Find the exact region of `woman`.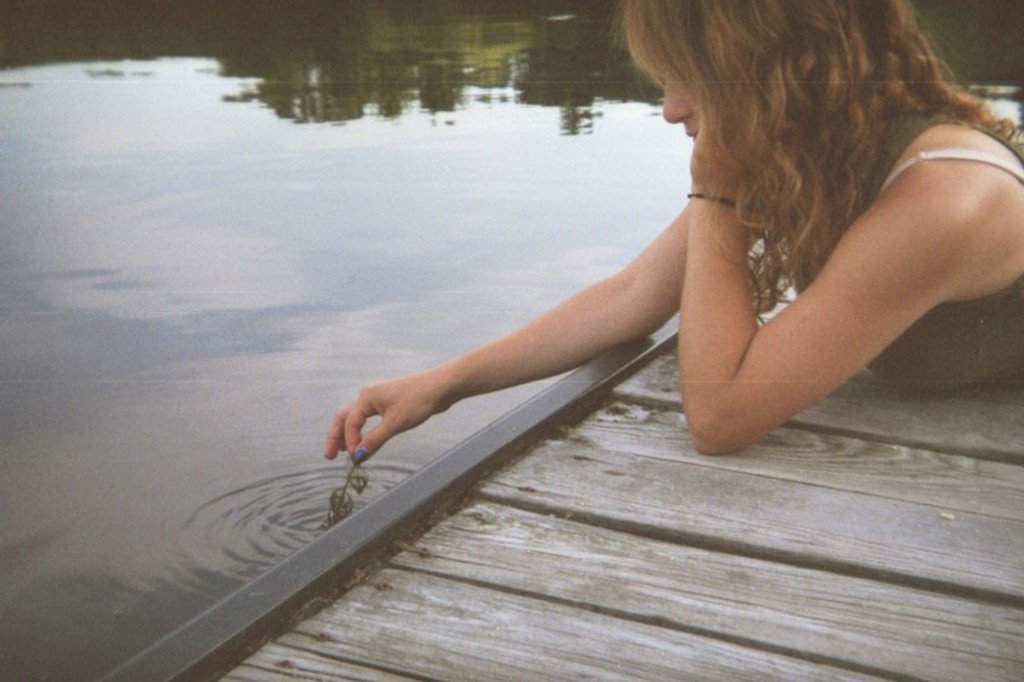
Exact region: <bbox>320, 10, 983, 545</bbox>.
